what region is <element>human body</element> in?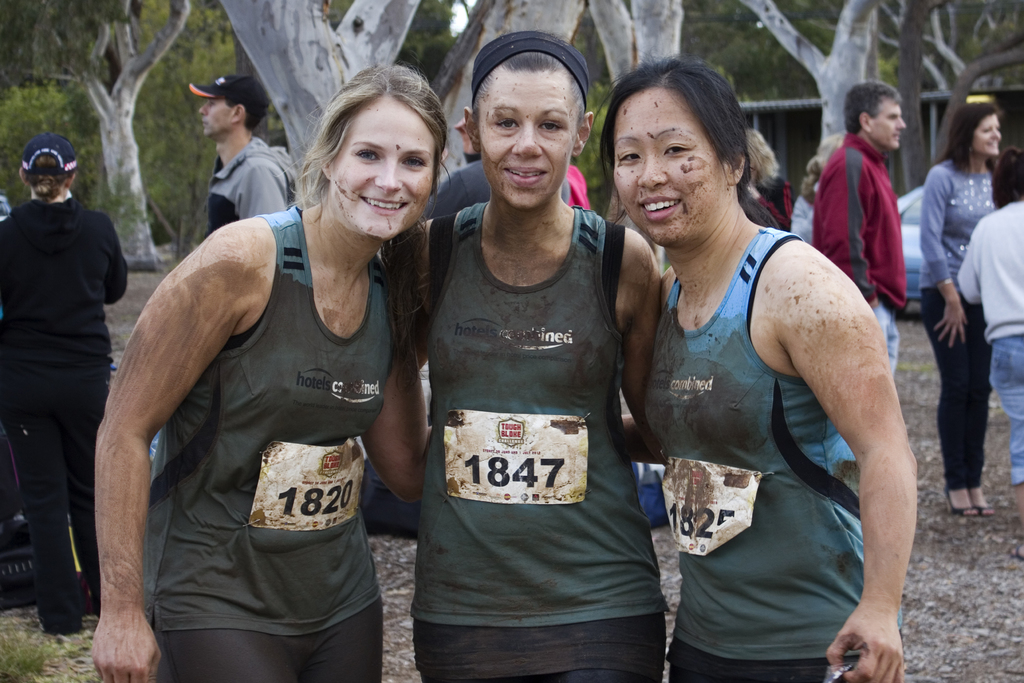
[x1=921, y1=101, x2=1001, y2=516].
